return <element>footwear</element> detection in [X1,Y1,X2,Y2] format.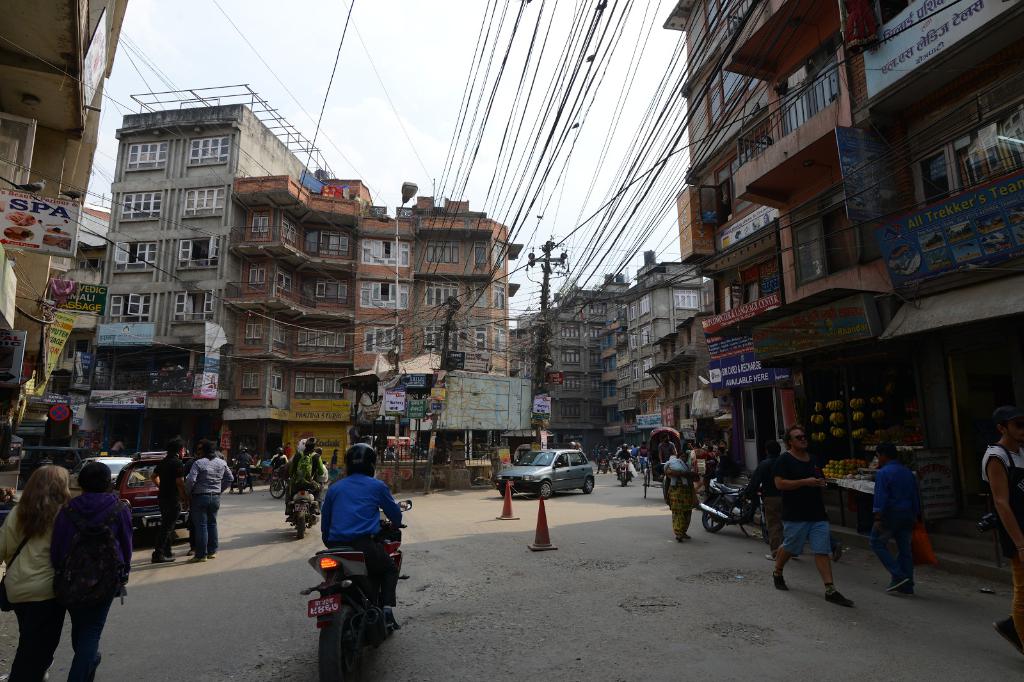
[768,572,782,588].
